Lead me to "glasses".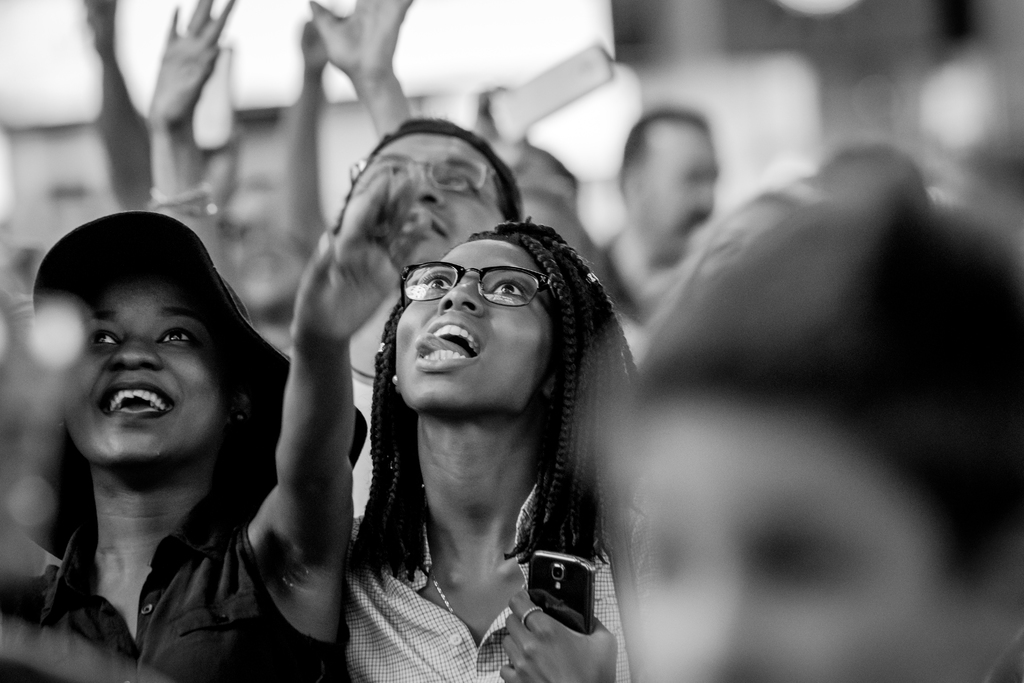
Lead to rect(397, 259, 557, 315).
